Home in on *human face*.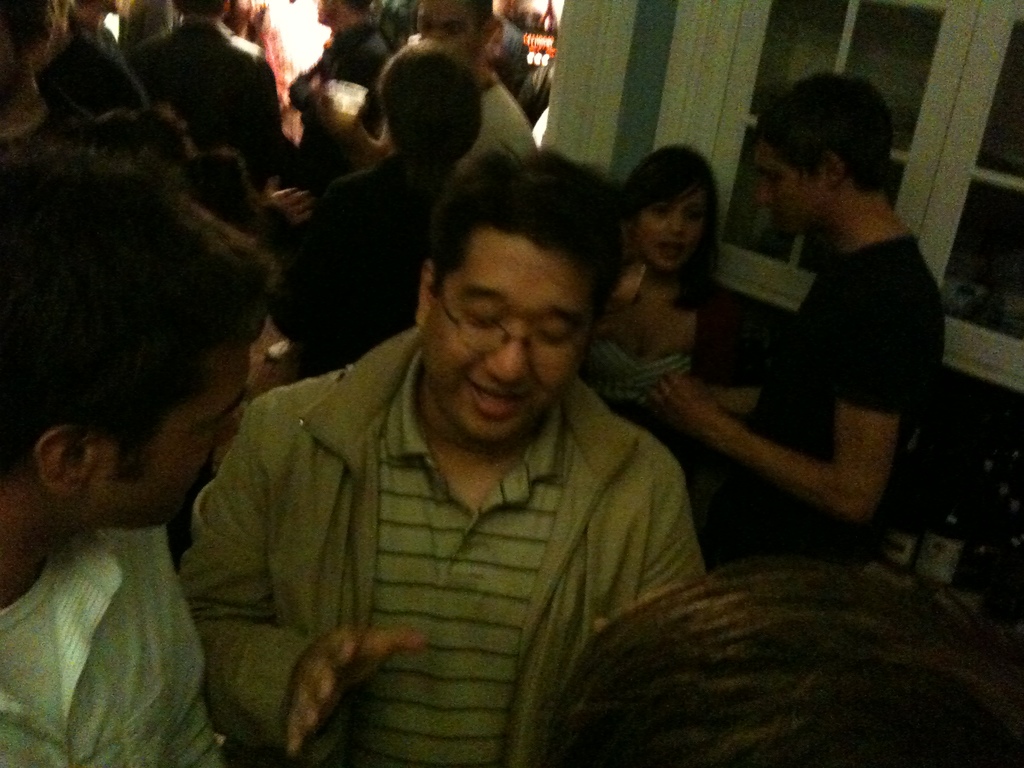
Homed in at left=637, top=193, right=708, bottom=273.
